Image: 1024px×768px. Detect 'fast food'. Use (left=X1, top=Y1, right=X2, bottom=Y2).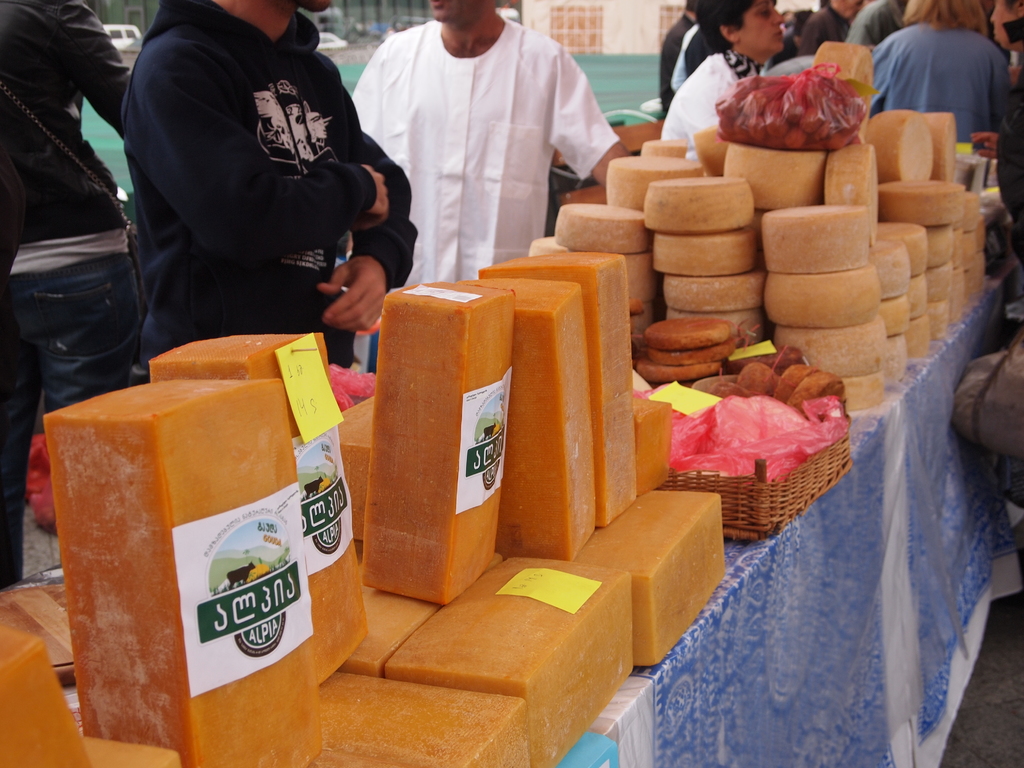
(left=637, top=400, right=671, bottom=498).
